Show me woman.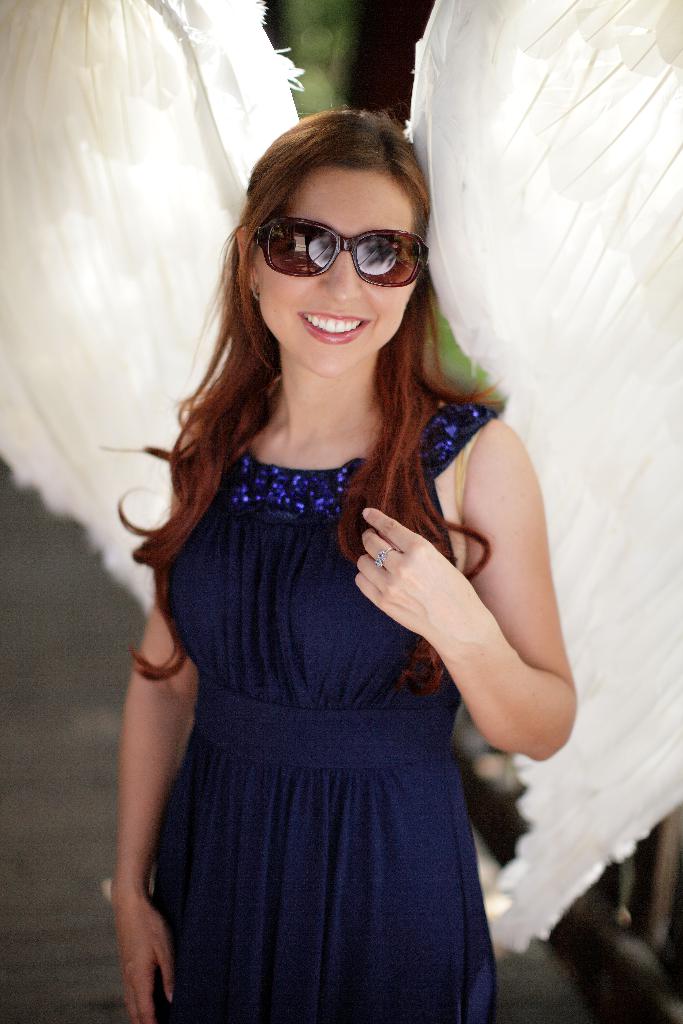
woman is here: 105, 59, 567, 1023.
